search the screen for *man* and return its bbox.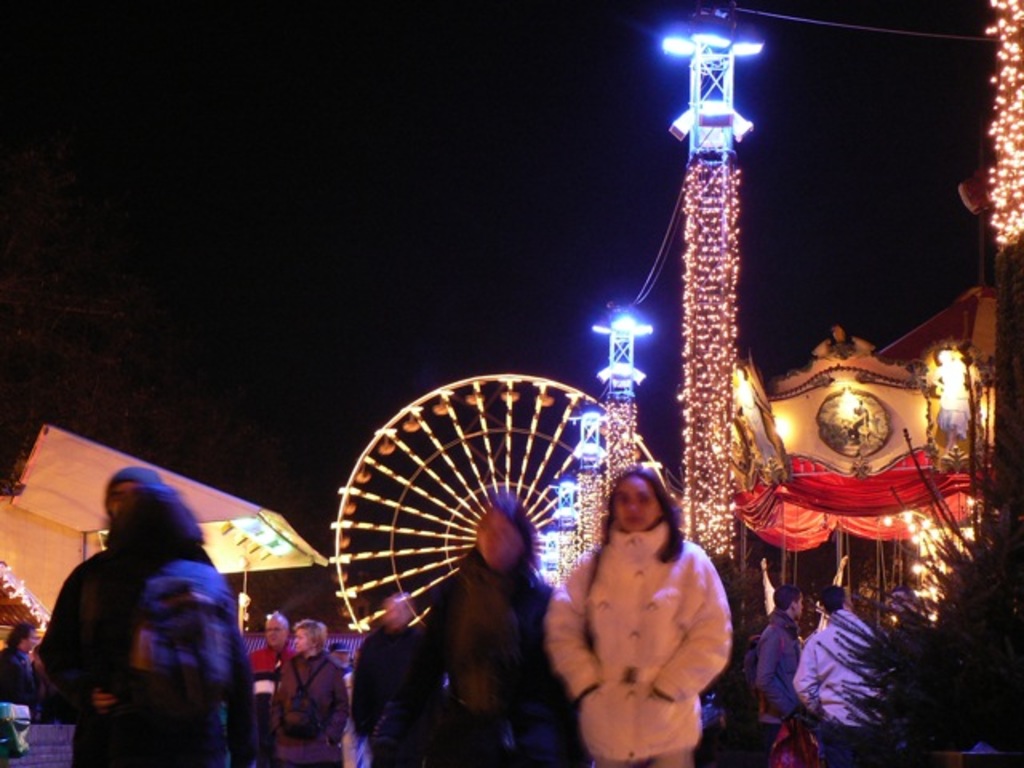
Found: [x1=32, y1=469, x2=168, y2=766].
